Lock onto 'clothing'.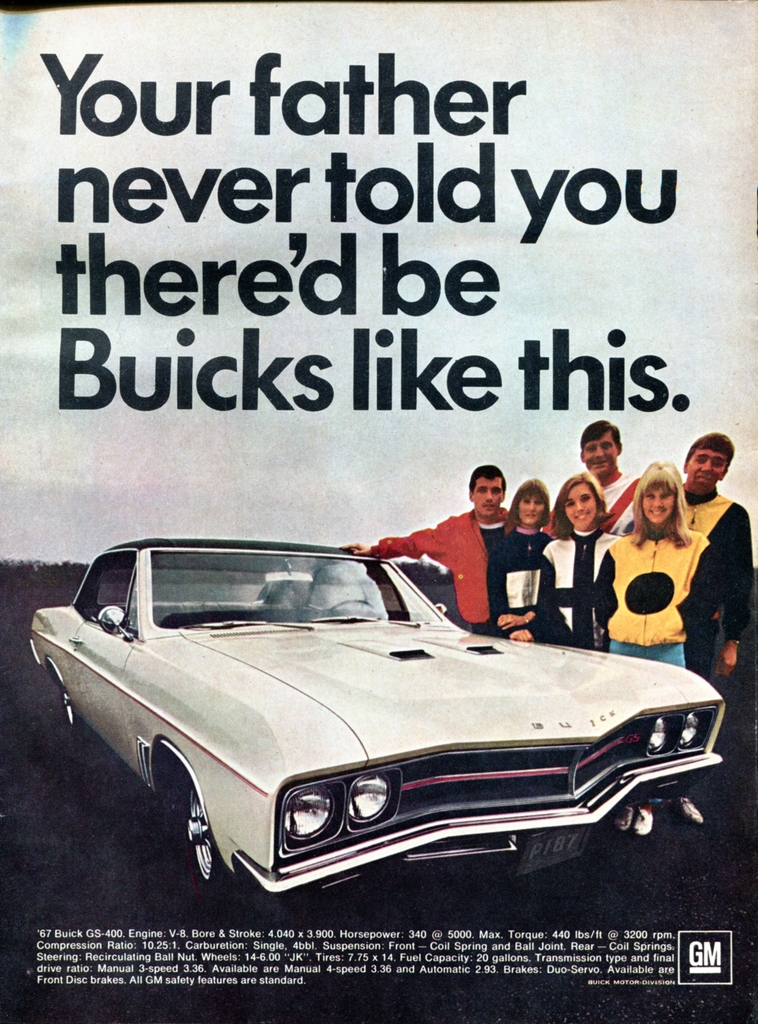
Locked: BBox(538, 526, 618, 645).
